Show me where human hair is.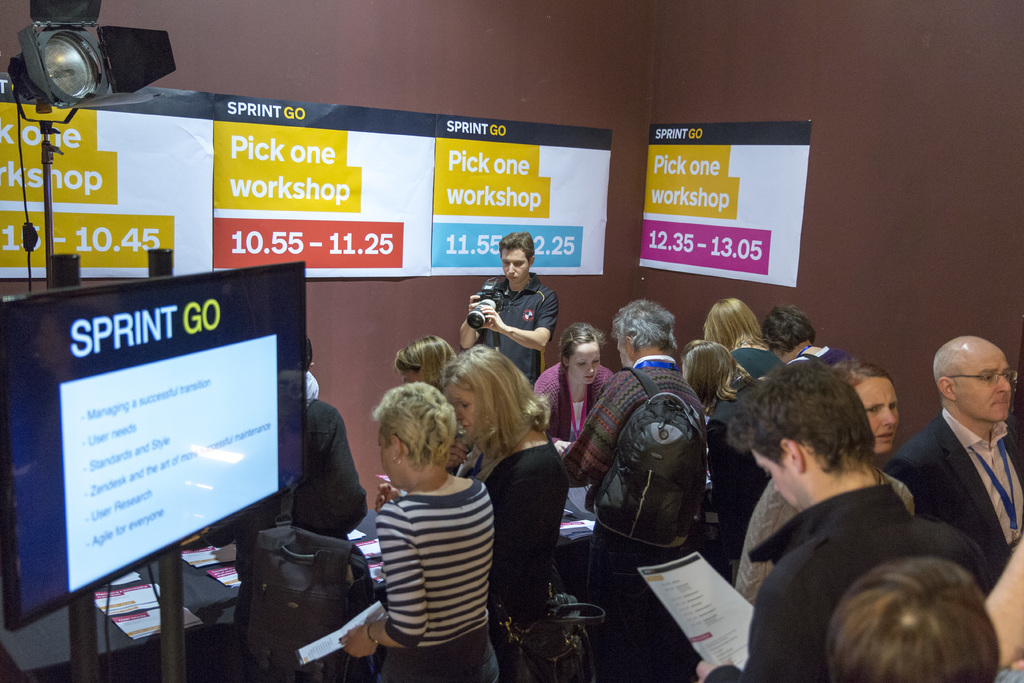
human hair is at 583:292:676:369.
